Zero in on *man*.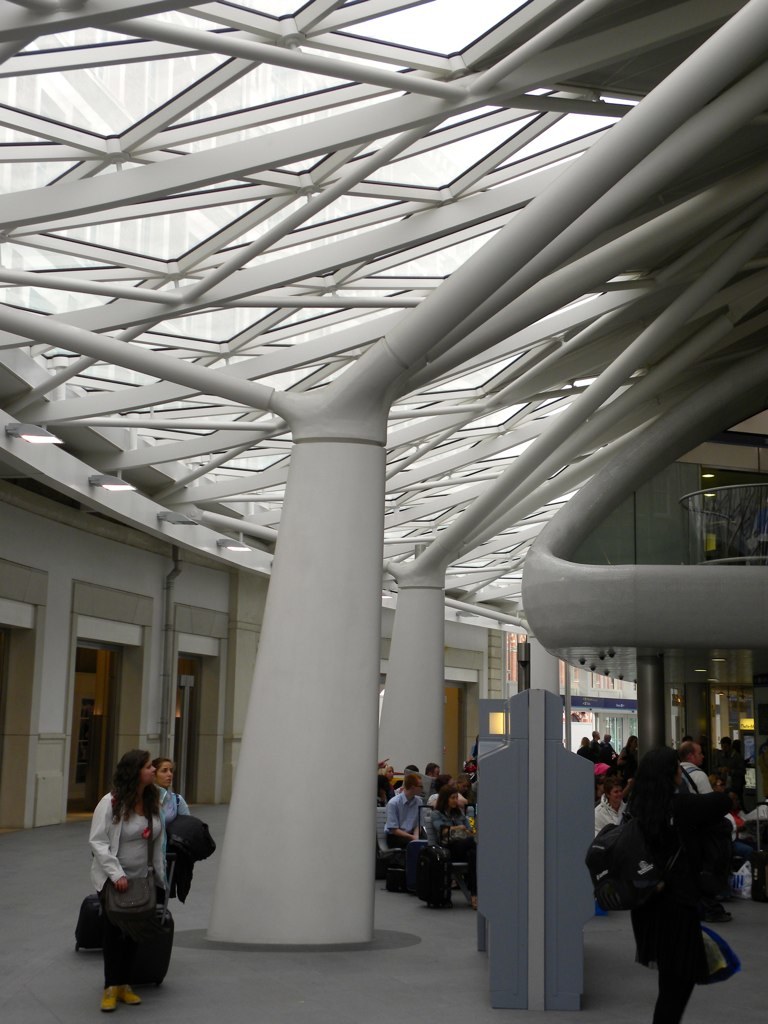
Zeroed in: x1=679 y1=742 x2=732 y2=924.
